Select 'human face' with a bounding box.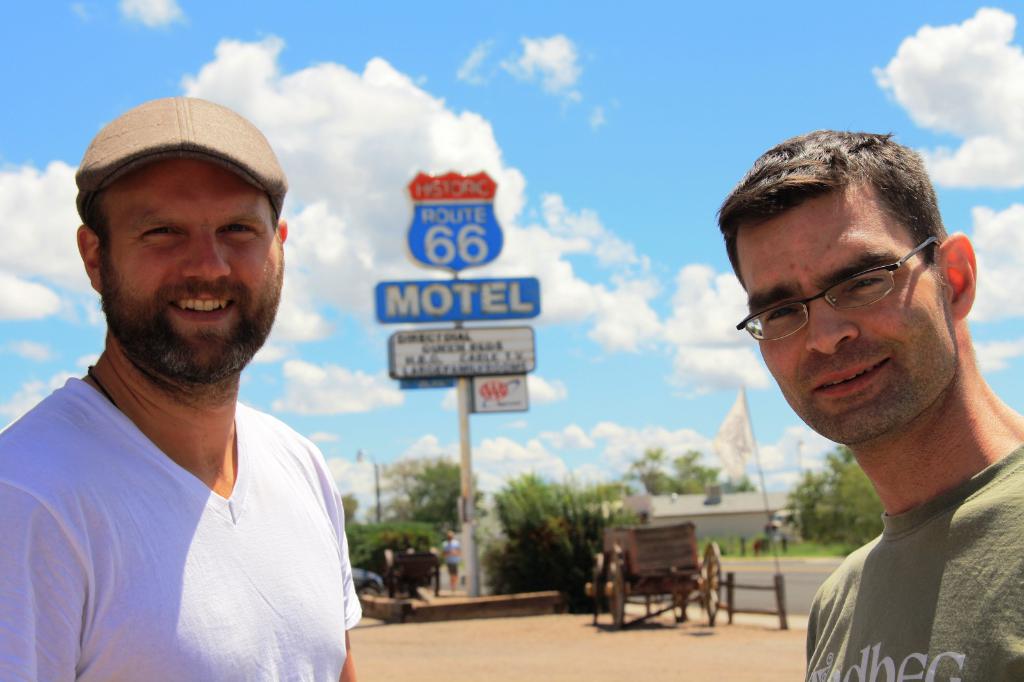
bbox(97, 151, 284, 381).
